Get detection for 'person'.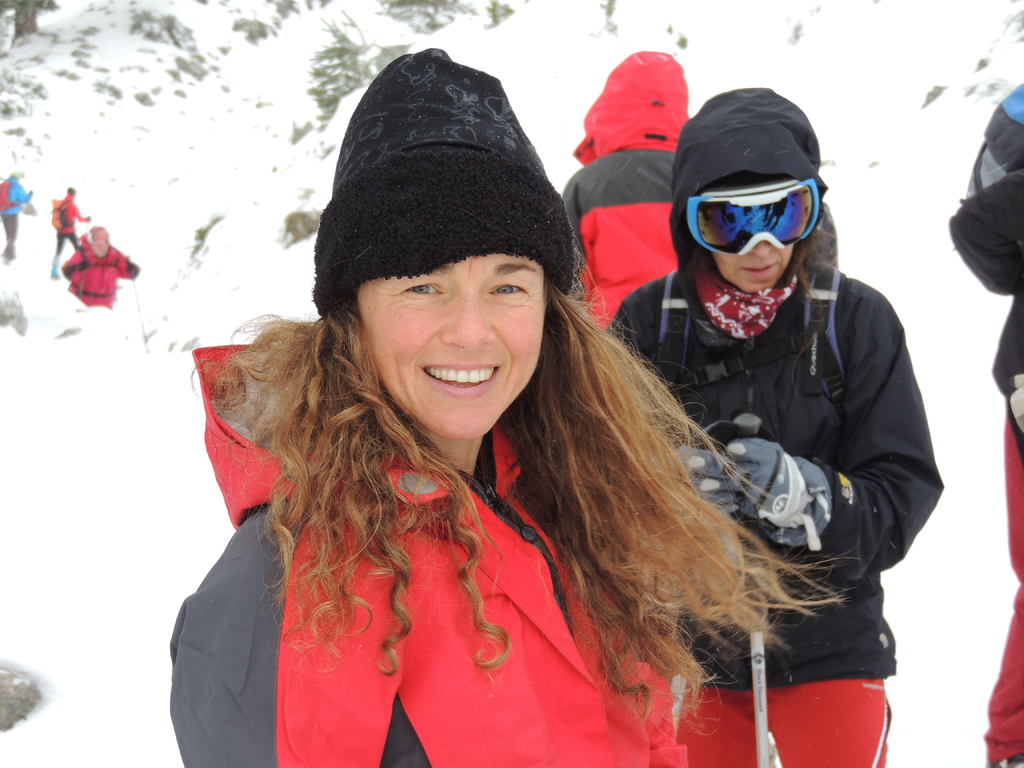
Detection: box=[168, 44, 854, 766].
